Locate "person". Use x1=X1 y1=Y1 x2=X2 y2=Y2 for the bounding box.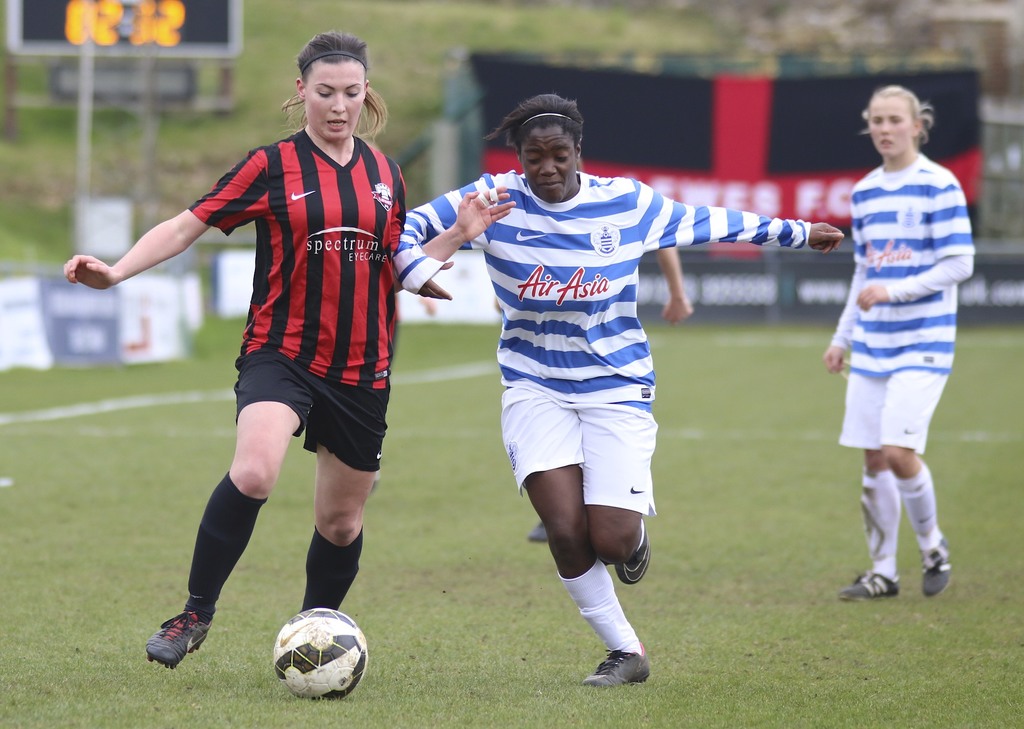
x1=818 y1=68 x2=980 y2=609.
